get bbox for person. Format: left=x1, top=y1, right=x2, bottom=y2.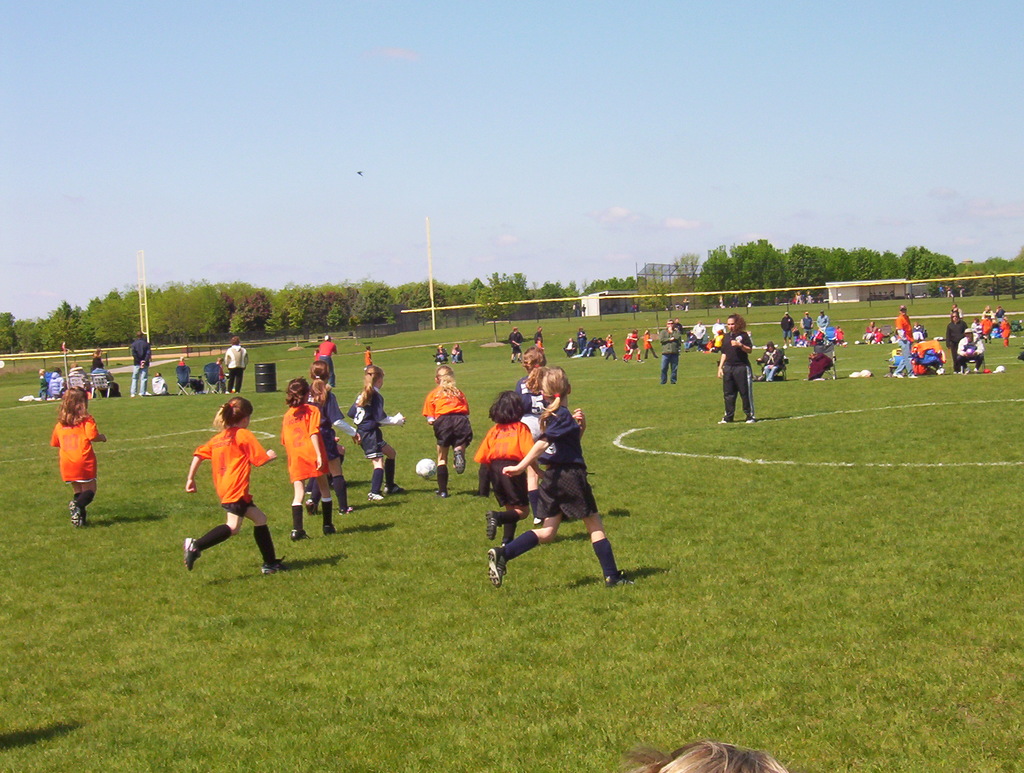
left=808, top=343, right=835, bottom=384.
